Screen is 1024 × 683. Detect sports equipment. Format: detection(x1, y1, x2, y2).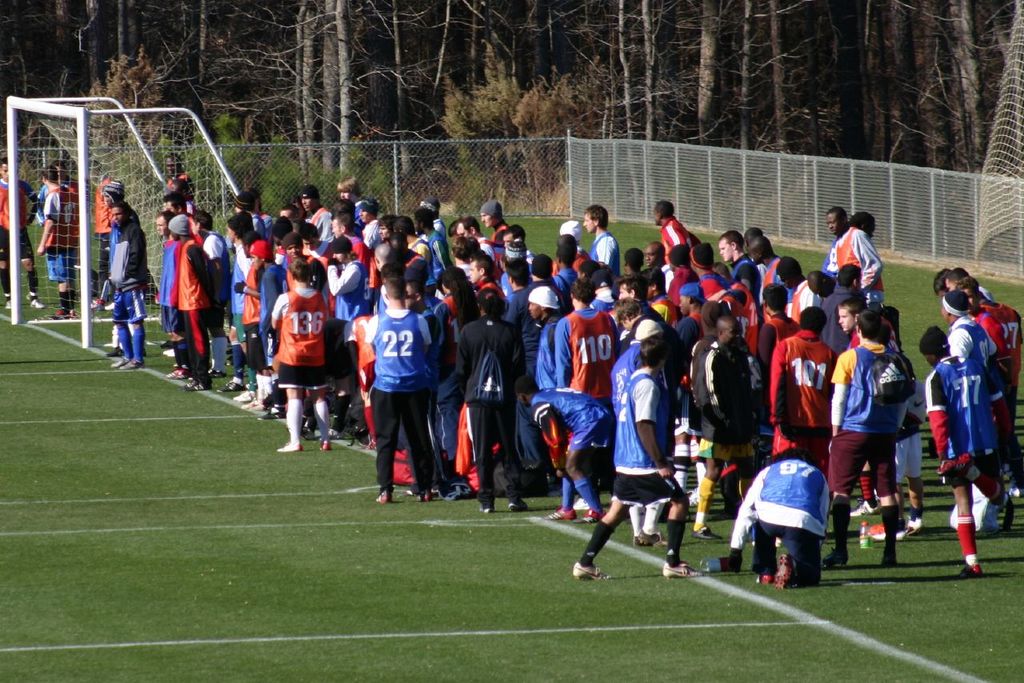
detection(510, 503, 528, 508).
